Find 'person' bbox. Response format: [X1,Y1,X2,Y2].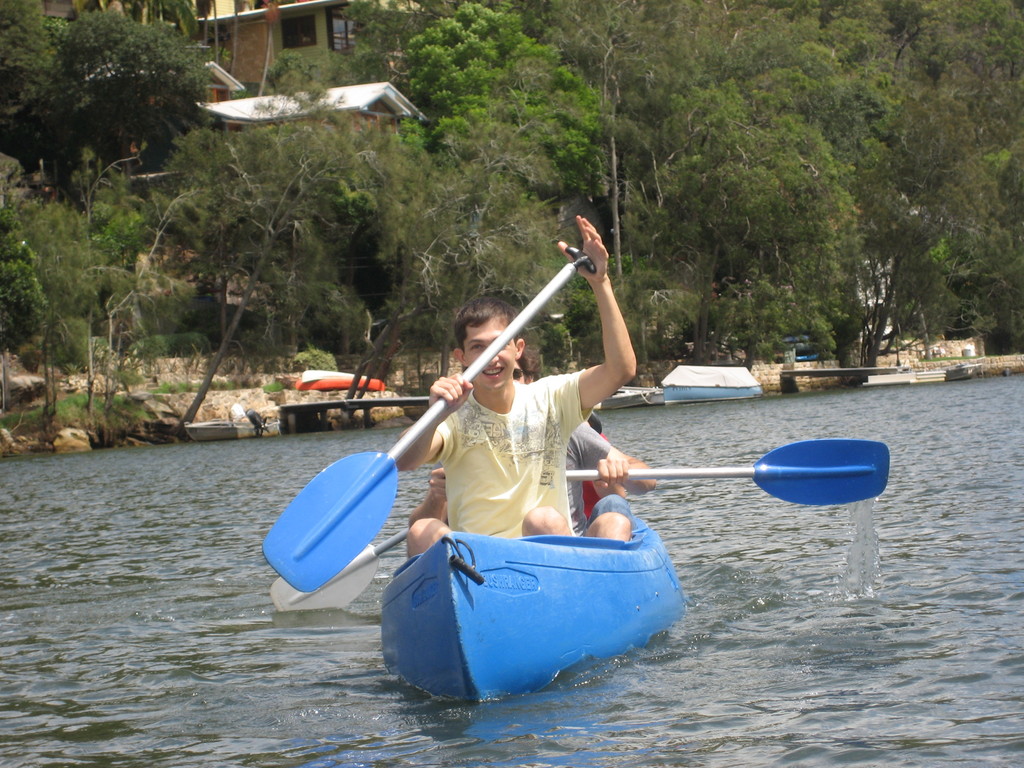
[397,214,637,558].
